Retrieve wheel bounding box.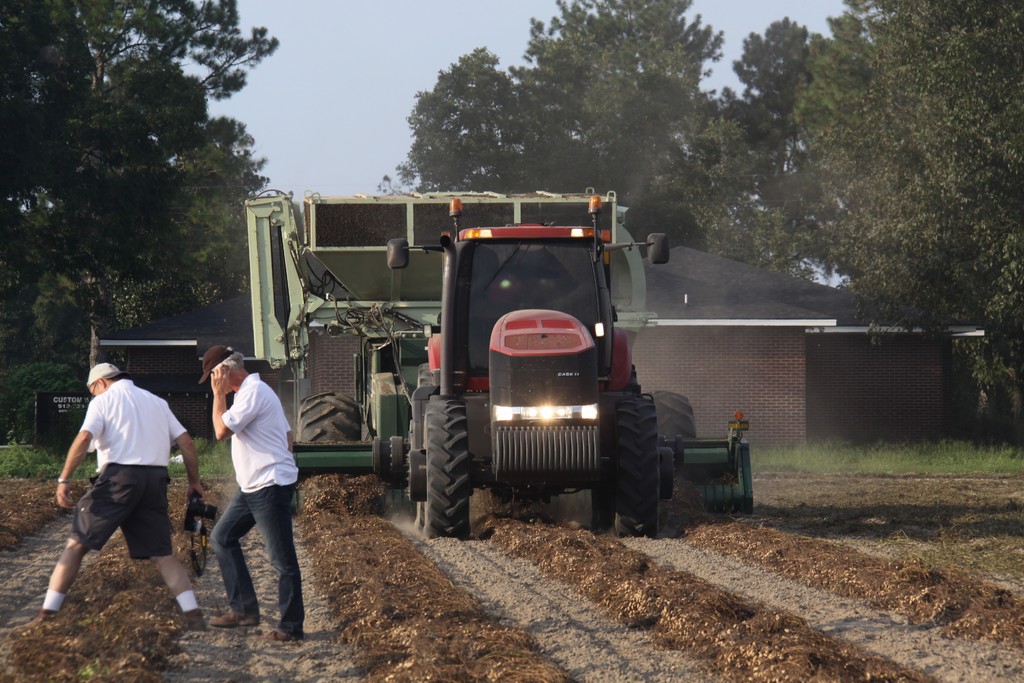
Bounding box: [left=649, top=389, right=698, bottom=472].
